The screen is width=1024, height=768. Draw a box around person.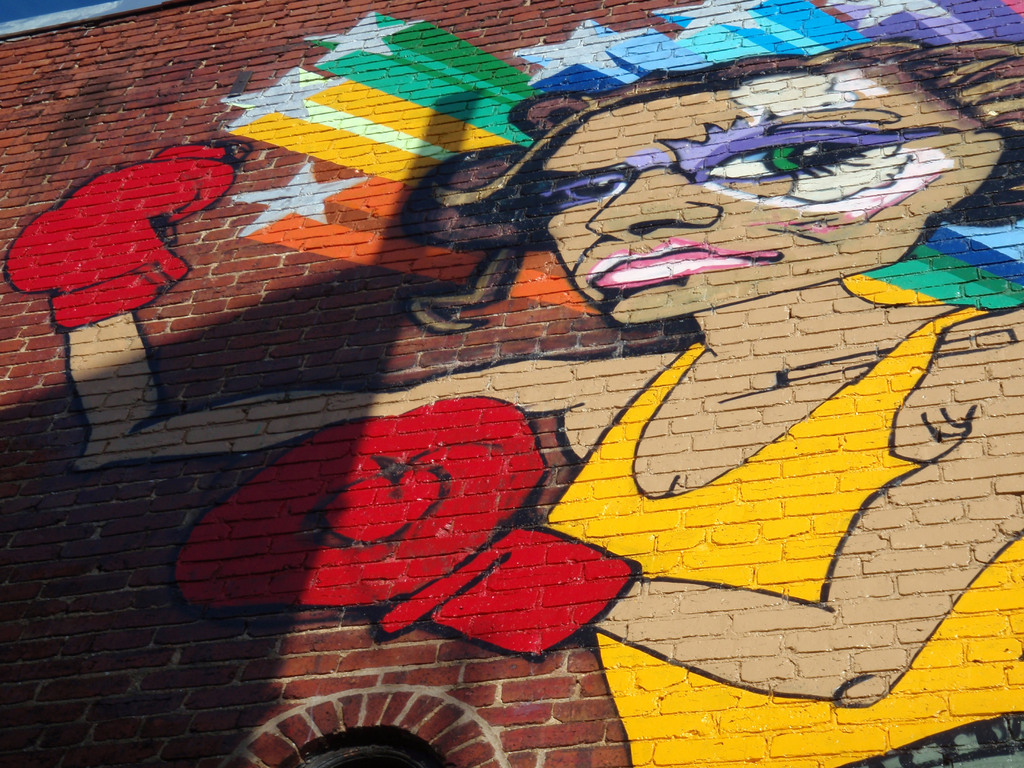
(110,36,955,715).
